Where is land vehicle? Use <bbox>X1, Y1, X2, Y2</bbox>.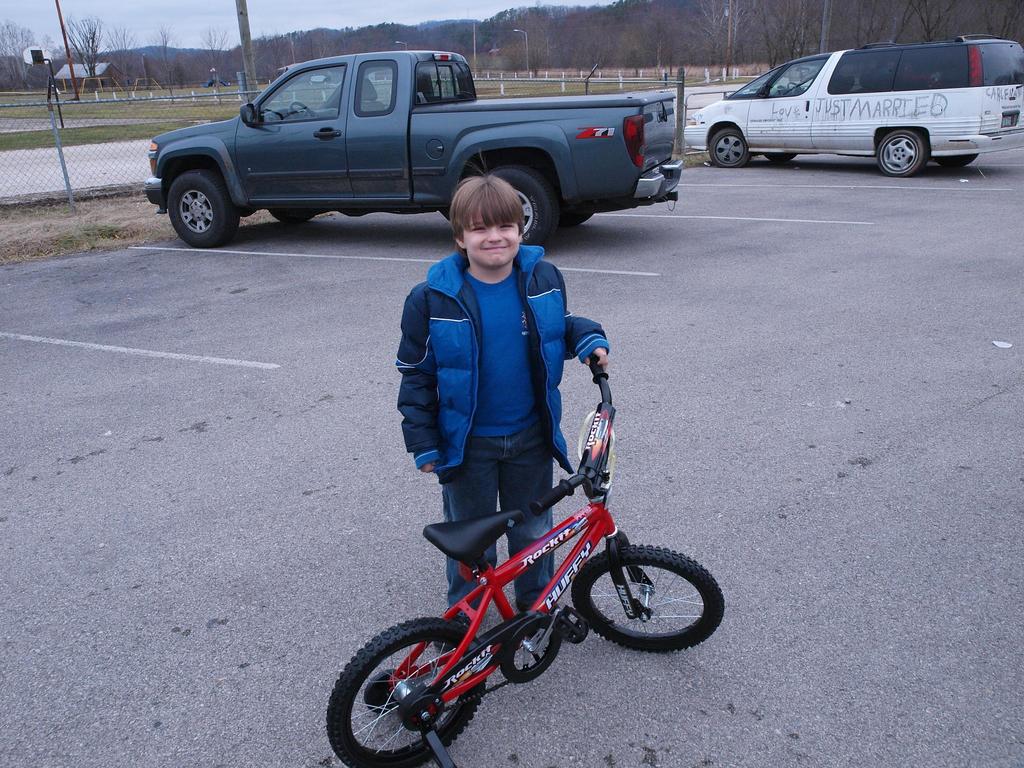
<bbox>324, 353, 728, 767</bbox>.
